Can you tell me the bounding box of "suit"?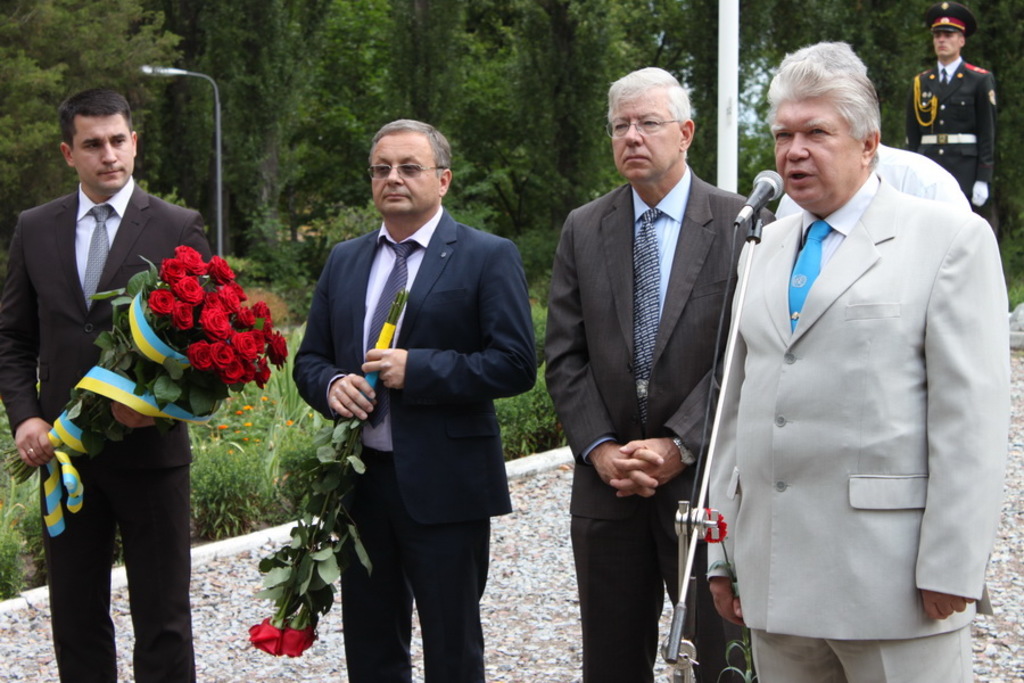
x1=0 y1=179 x2=214 y2=682.
